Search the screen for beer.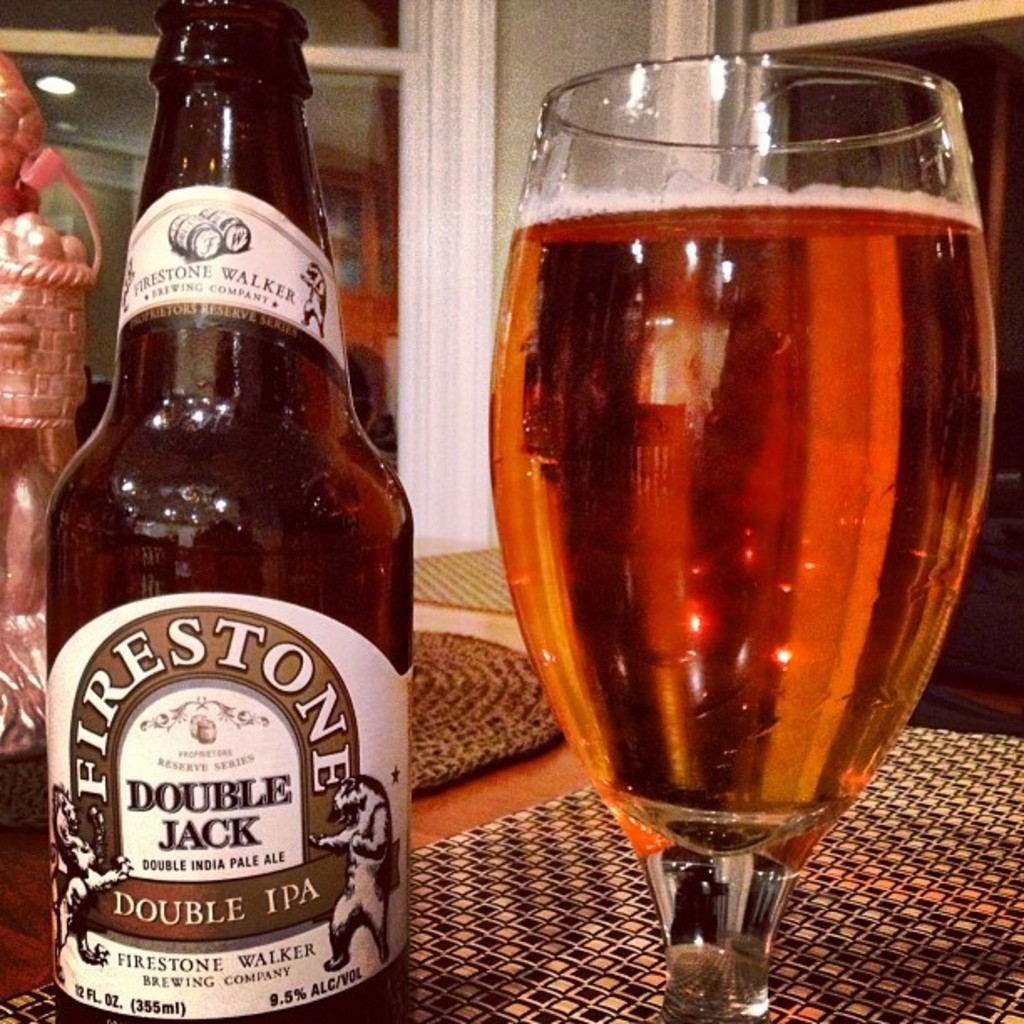
Found at x1=484, y1=187, x2=1002, y2=868.
